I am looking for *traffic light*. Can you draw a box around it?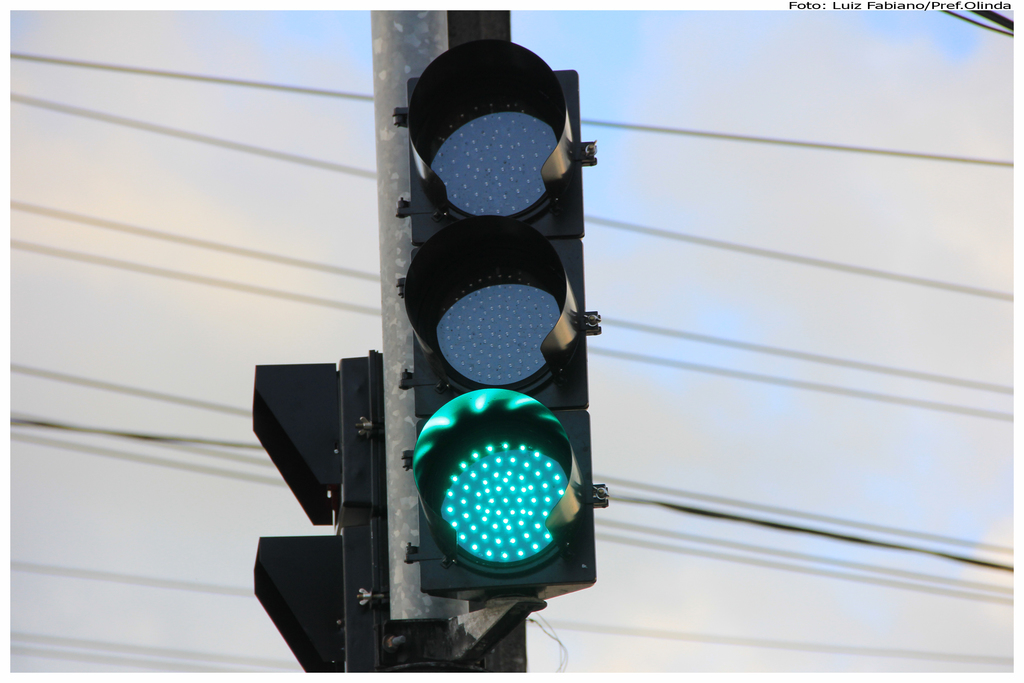
Sure, the bounding box is box=[391, 40, 609, 607].
